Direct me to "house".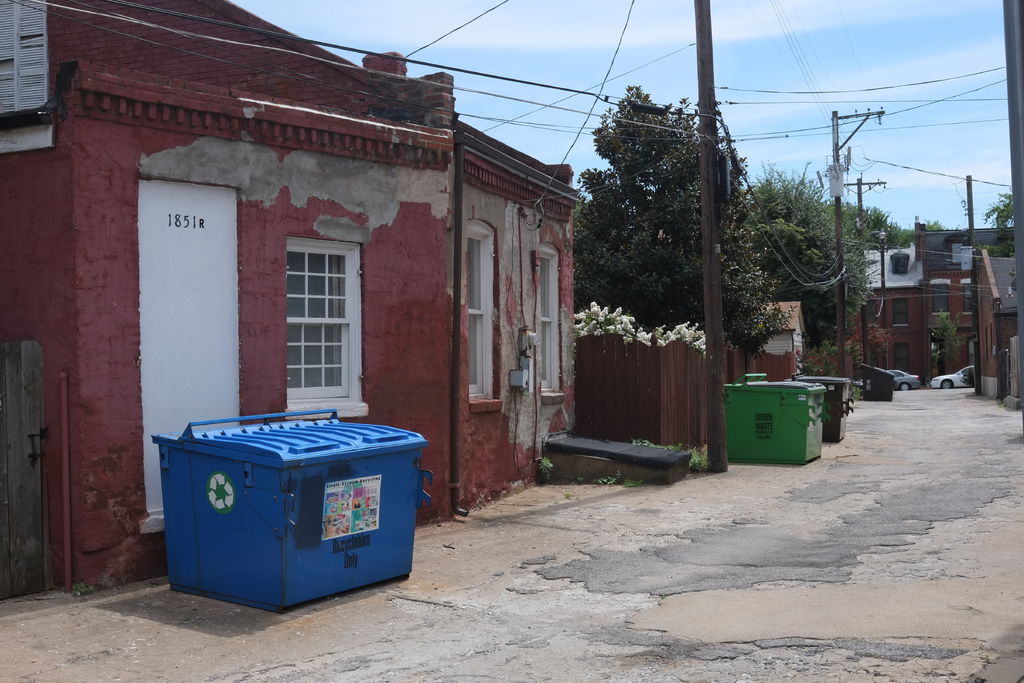
Direction: x1=972, y1=248, x2=1023, y2=389.
